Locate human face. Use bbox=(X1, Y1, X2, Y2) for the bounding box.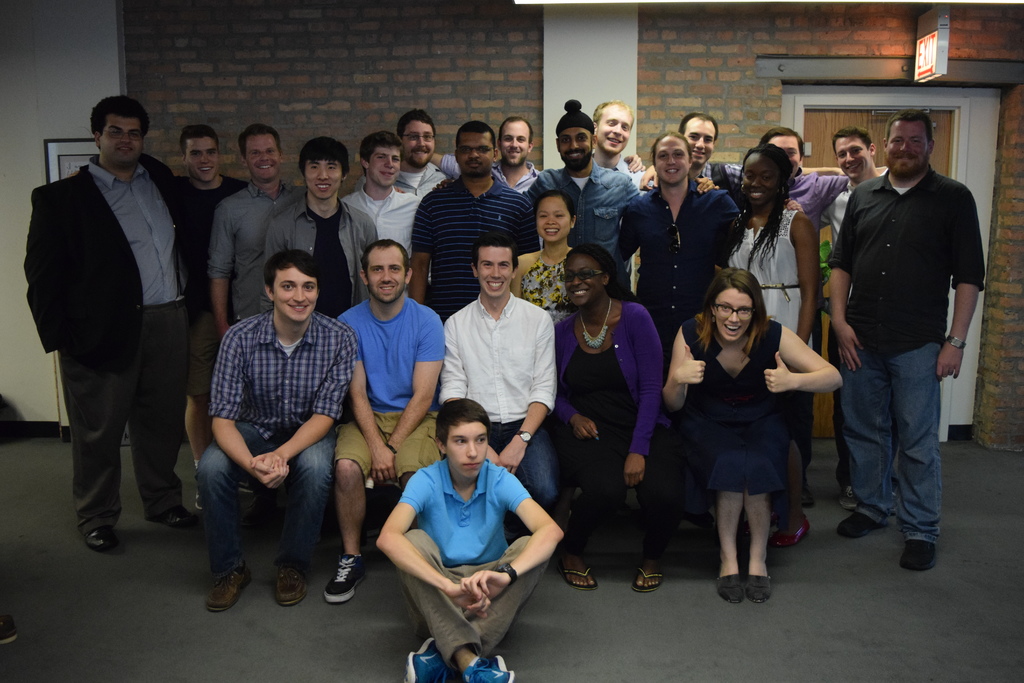
bbox=(687, 119, 714, 168).
